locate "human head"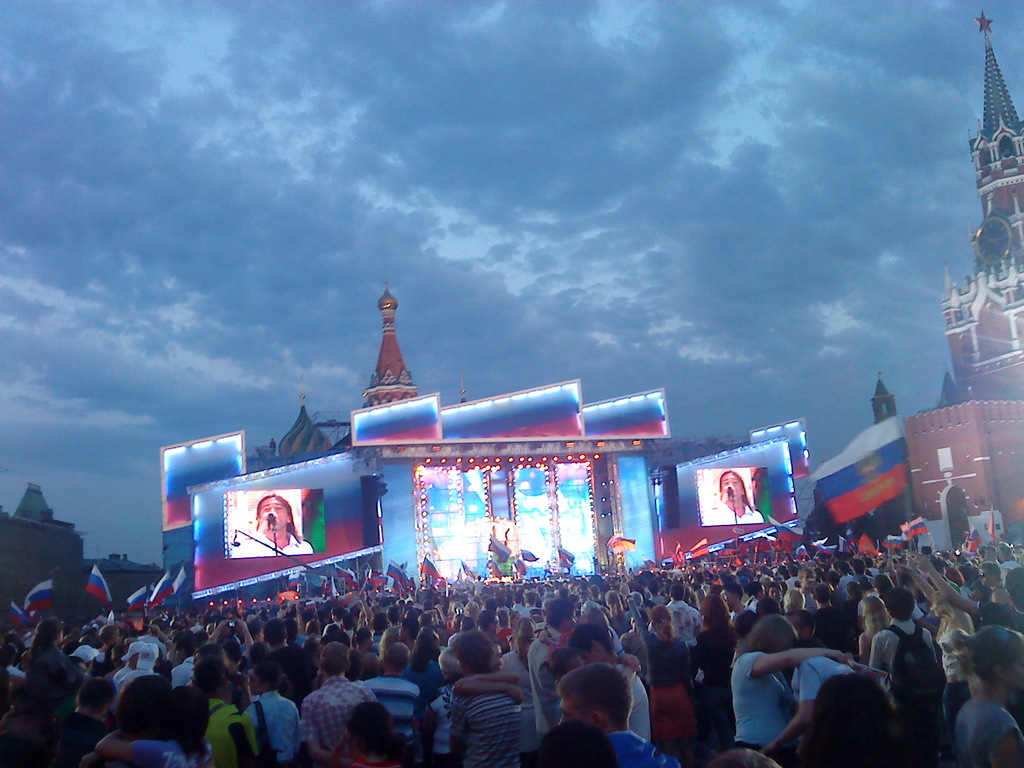
Rect(719, 468, 744, 504)
